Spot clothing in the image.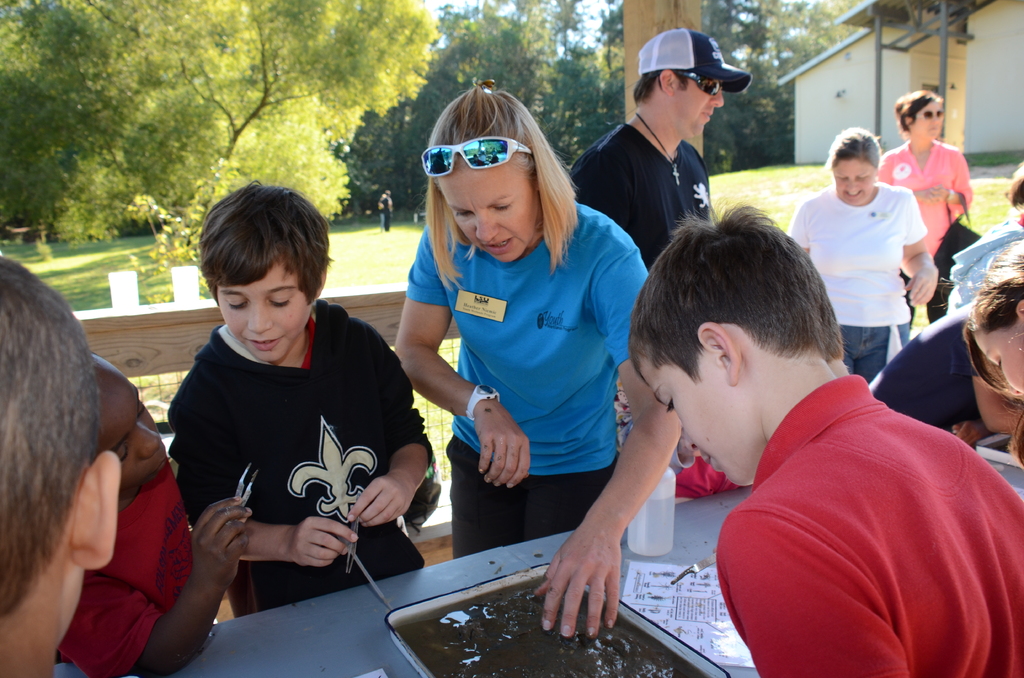
clothing found at box(448, 432, 623, 558).
